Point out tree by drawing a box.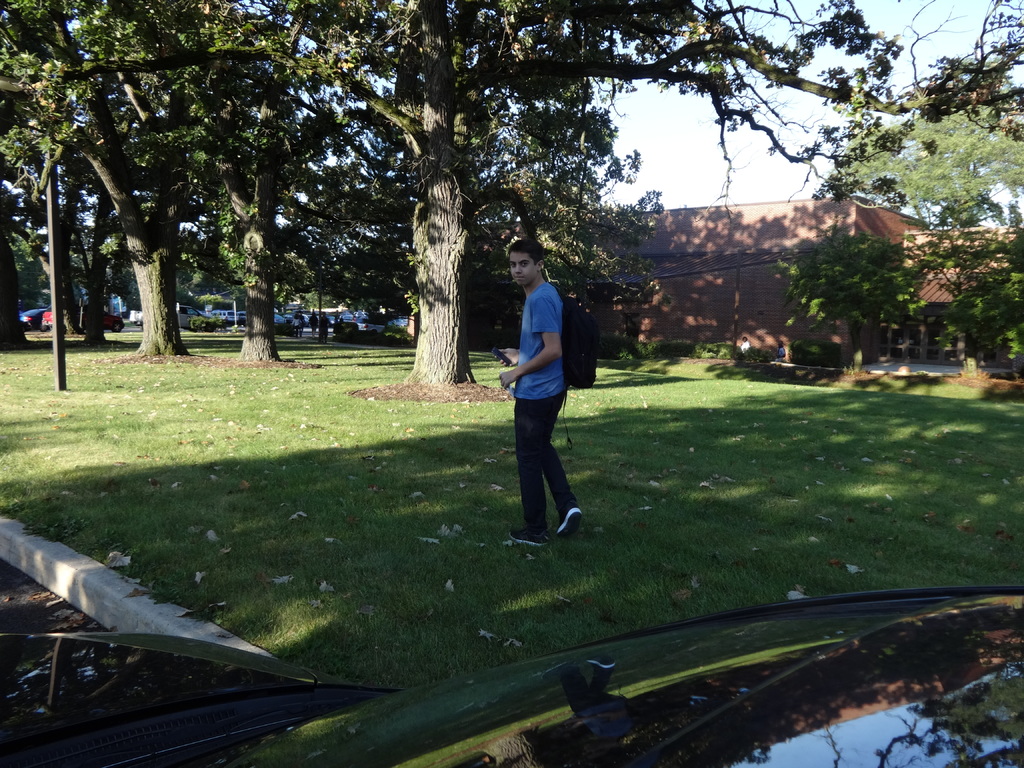
bbox=[931, 219, 1023, 375].
